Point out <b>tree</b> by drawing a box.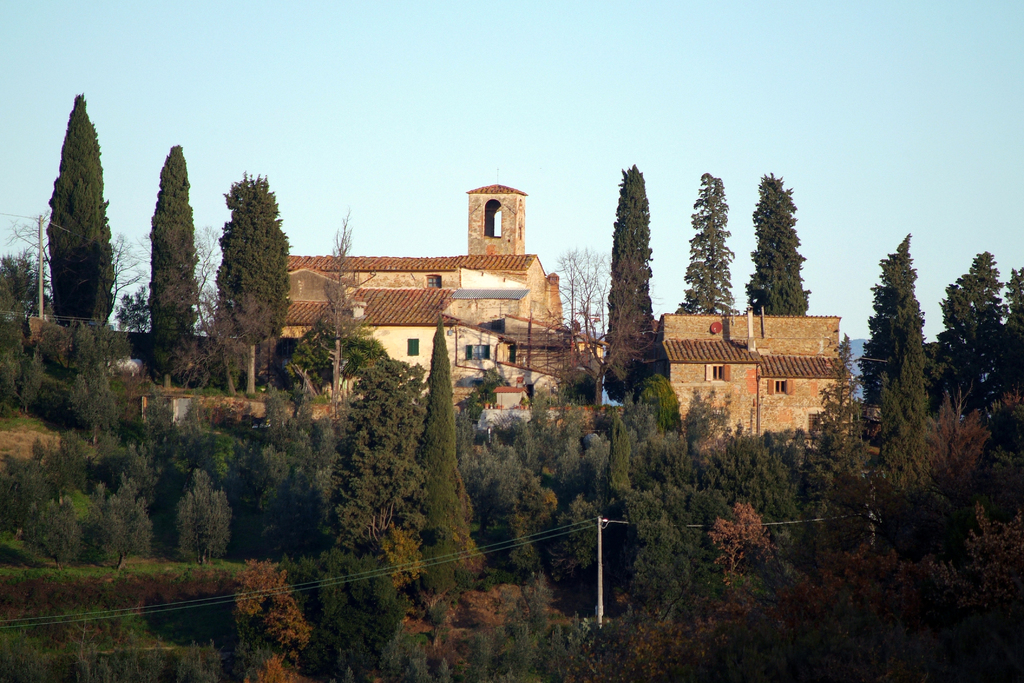
815, 333, 881, 471.
